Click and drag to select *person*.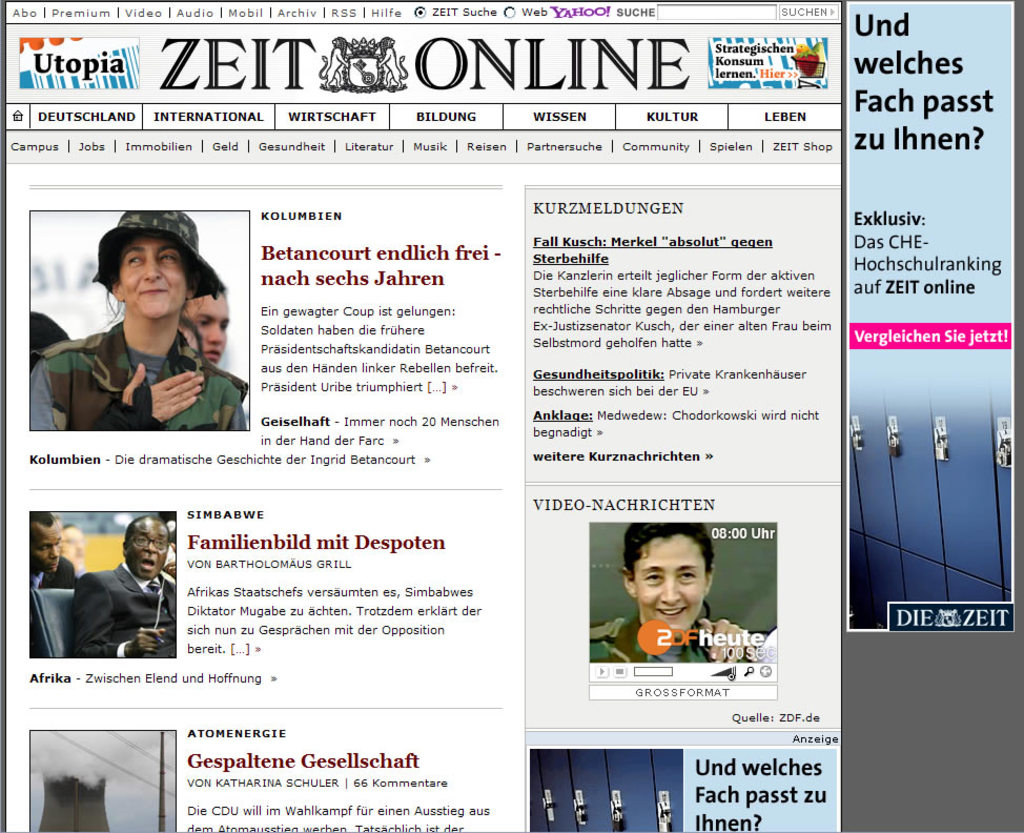
Selection: <bbox>28, 313, 71, 369</bbox>.
